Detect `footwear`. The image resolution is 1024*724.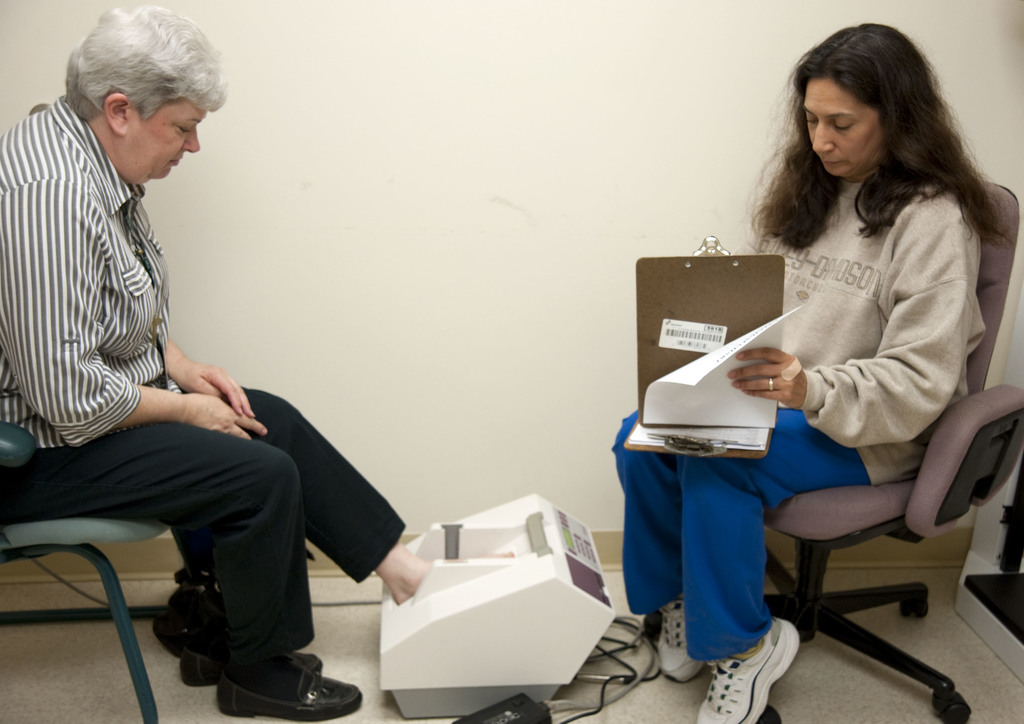
<box>651,586,716,680</box>.
